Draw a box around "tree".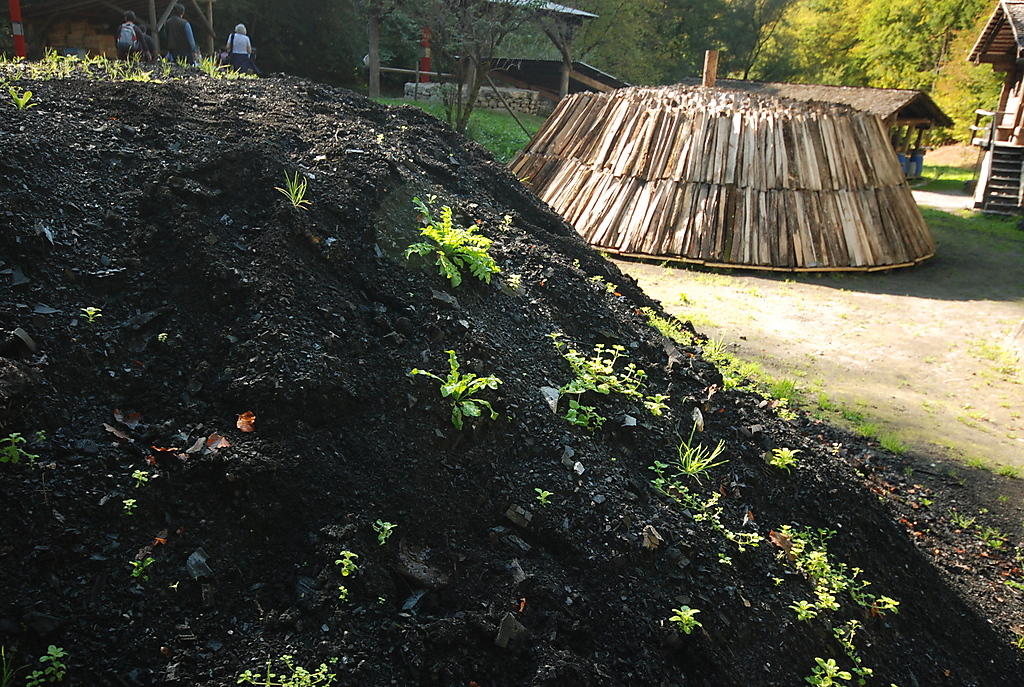
rect(226, 0, 418, 89).
